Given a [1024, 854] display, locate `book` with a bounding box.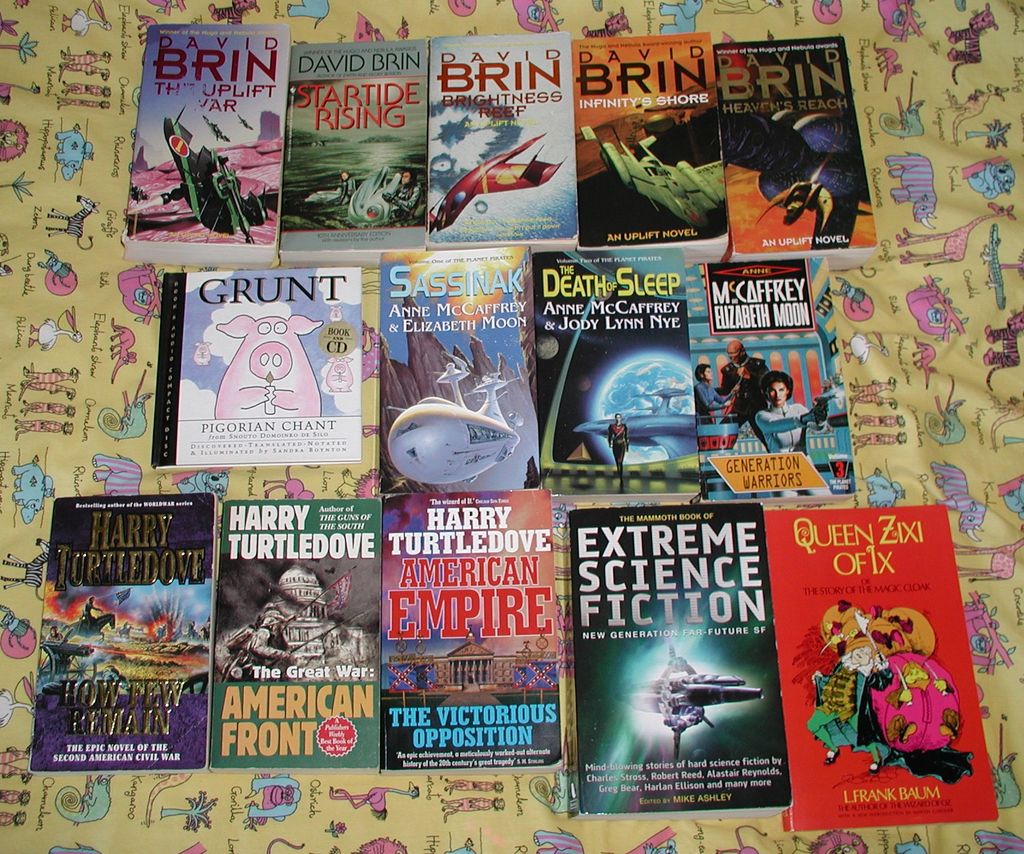
Located: [left=564, top=499, right=797, bottom=820].
